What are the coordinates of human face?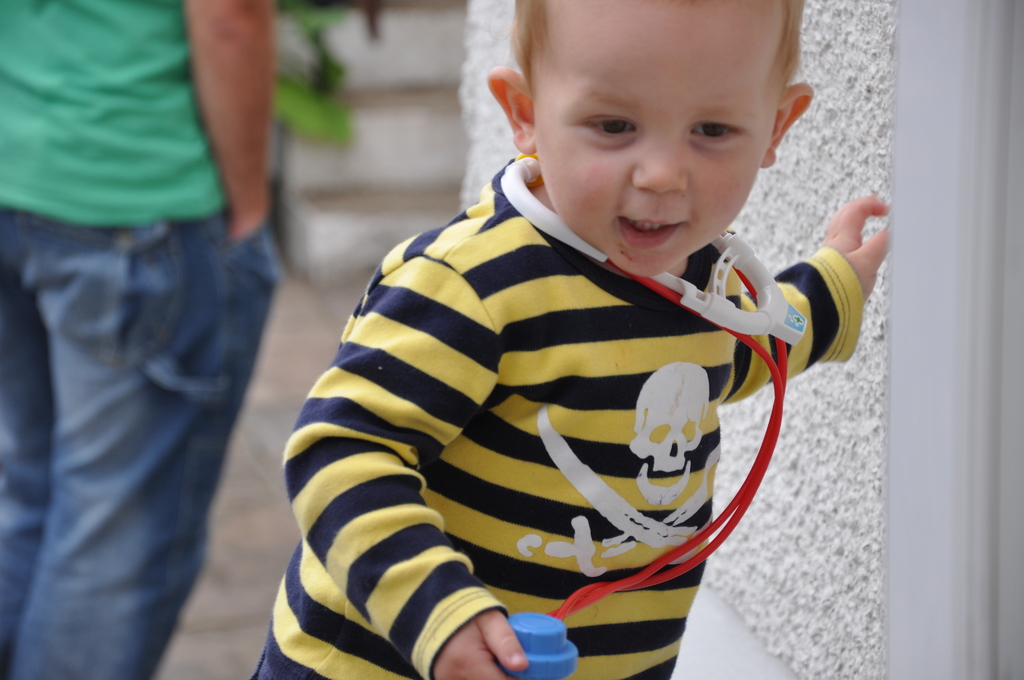
x1=536 y1=1 x2=780 y2=280.
